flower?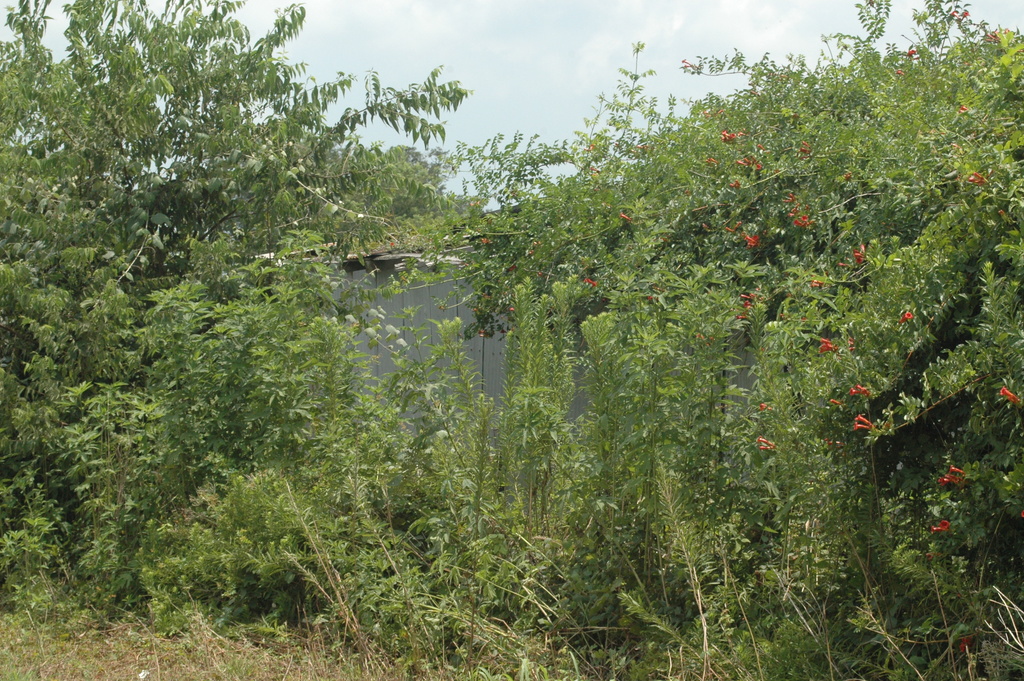
pyautogui.locateOnScreen(792, 217, 804, 229)
